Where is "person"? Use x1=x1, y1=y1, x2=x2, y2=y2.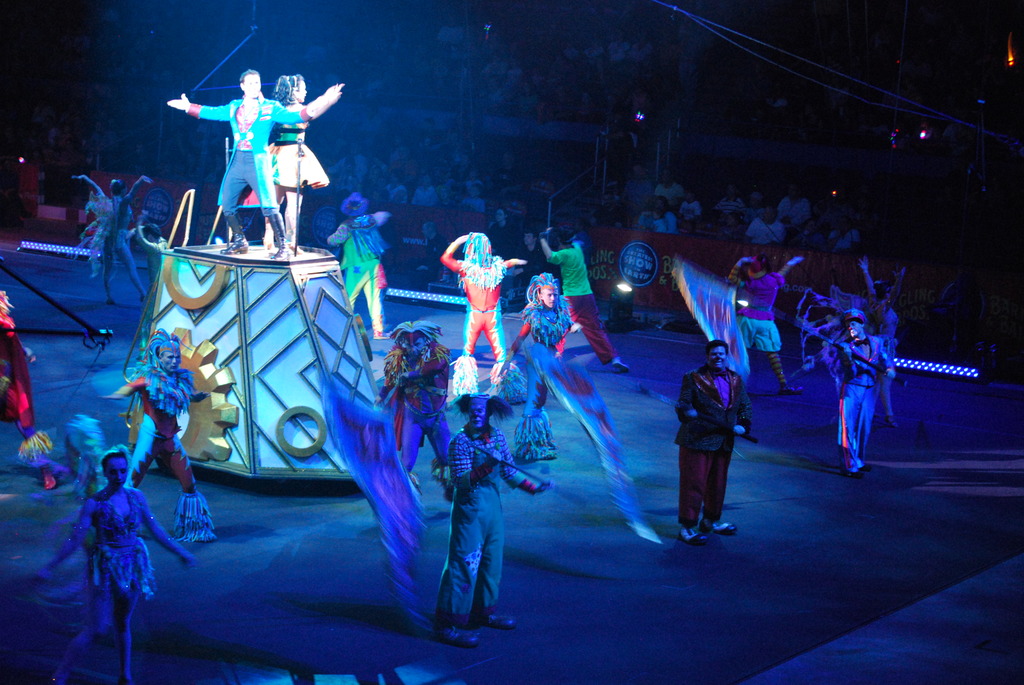
x1=274, y1=67, x2=349, y2=234.
